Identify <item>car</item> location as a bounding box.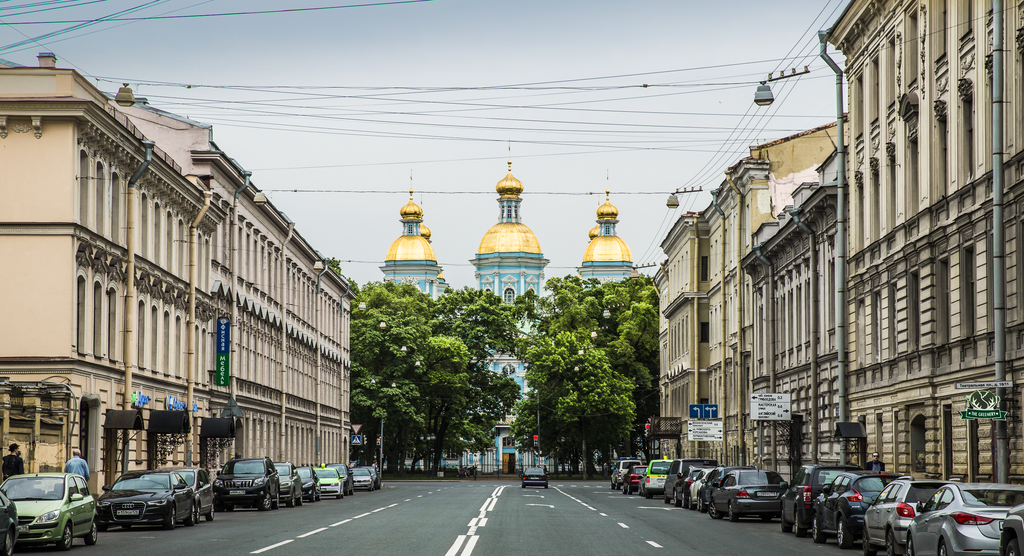
box=[684, 465, 733, 512].
